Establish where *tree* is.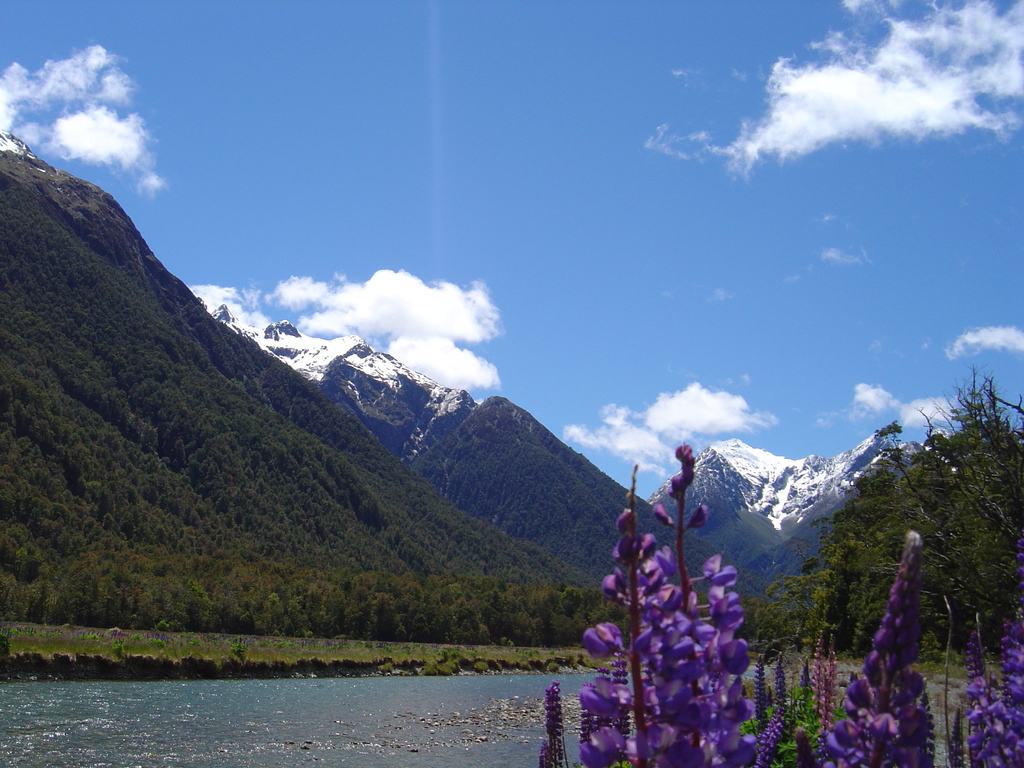
Established at (x1=797, y1=529, x2=1023, y2=767).
